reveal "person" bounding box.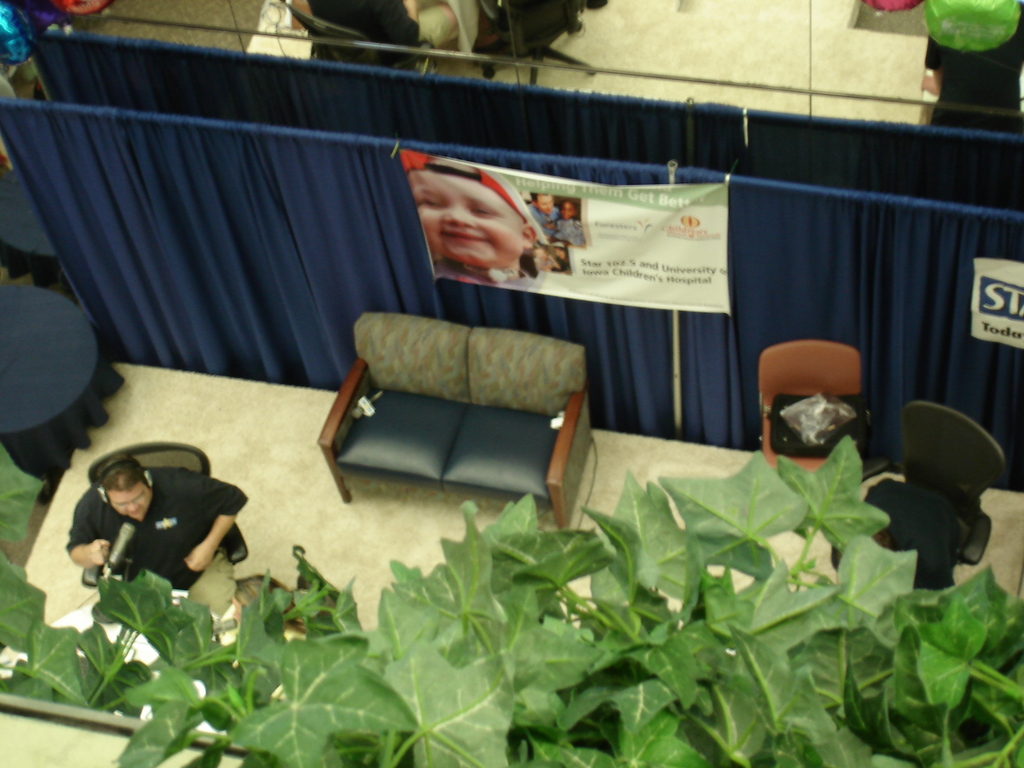
Revealed: 408 151 538 292.
